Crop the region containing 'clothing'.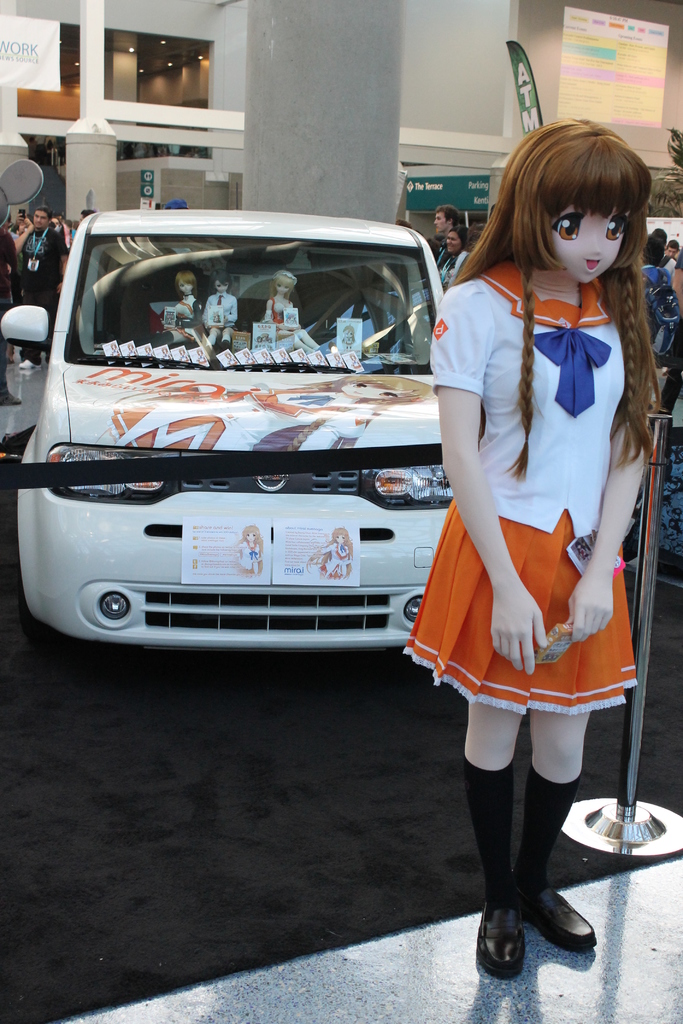
Crop region: bbox=(427, 231, 463, 262).
